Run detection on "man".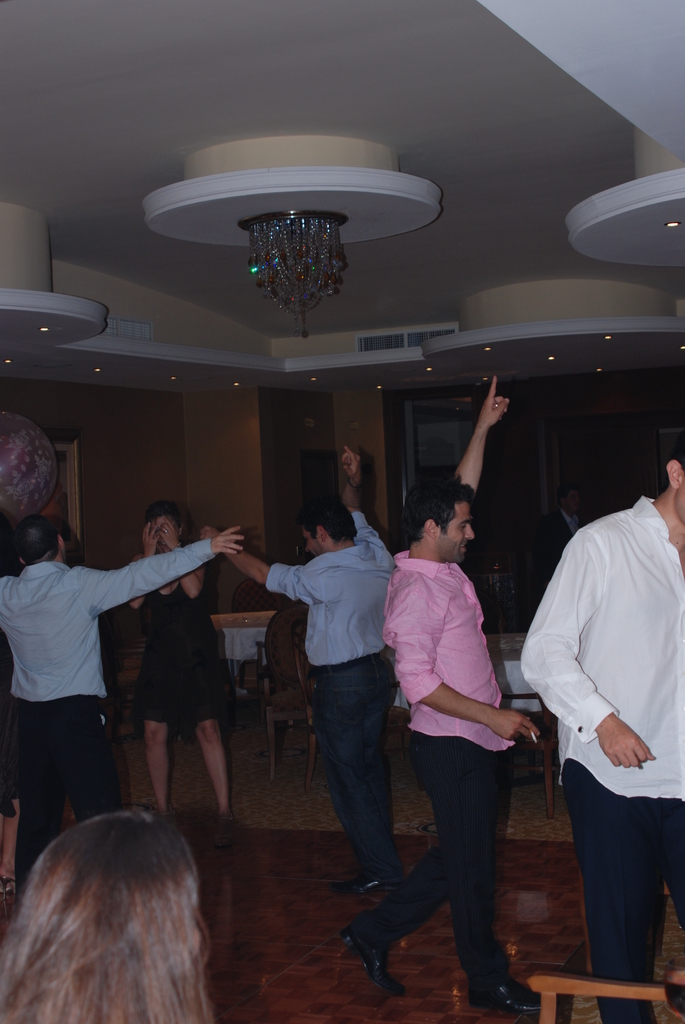
Result: crop(338, 373, 546, 1019).
